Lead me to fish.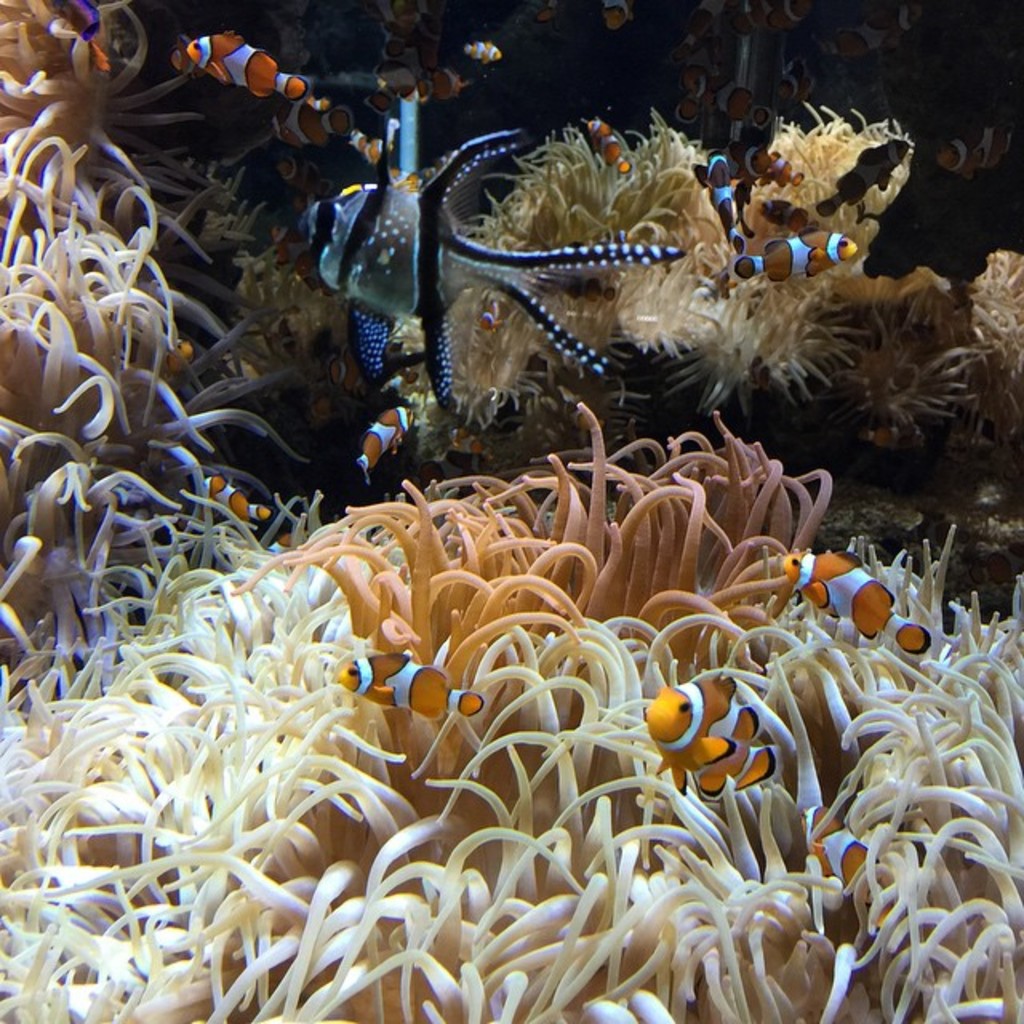
Lead to l=816, t=5, r=901, b=56.
